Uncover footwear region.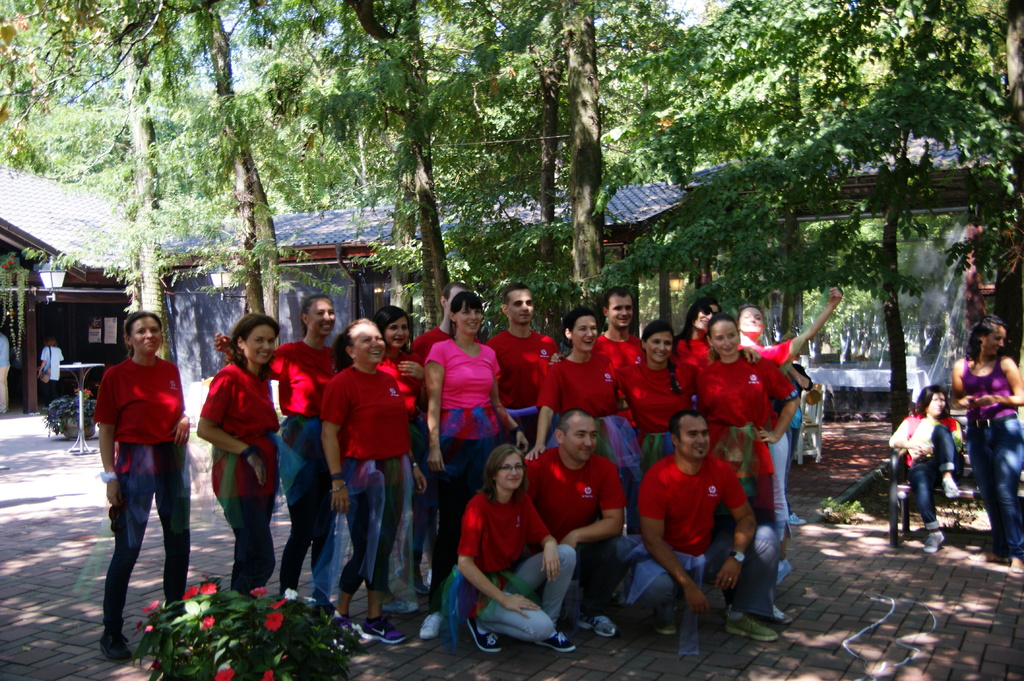
Uncovered: box=[422, 606, 442, 641].
